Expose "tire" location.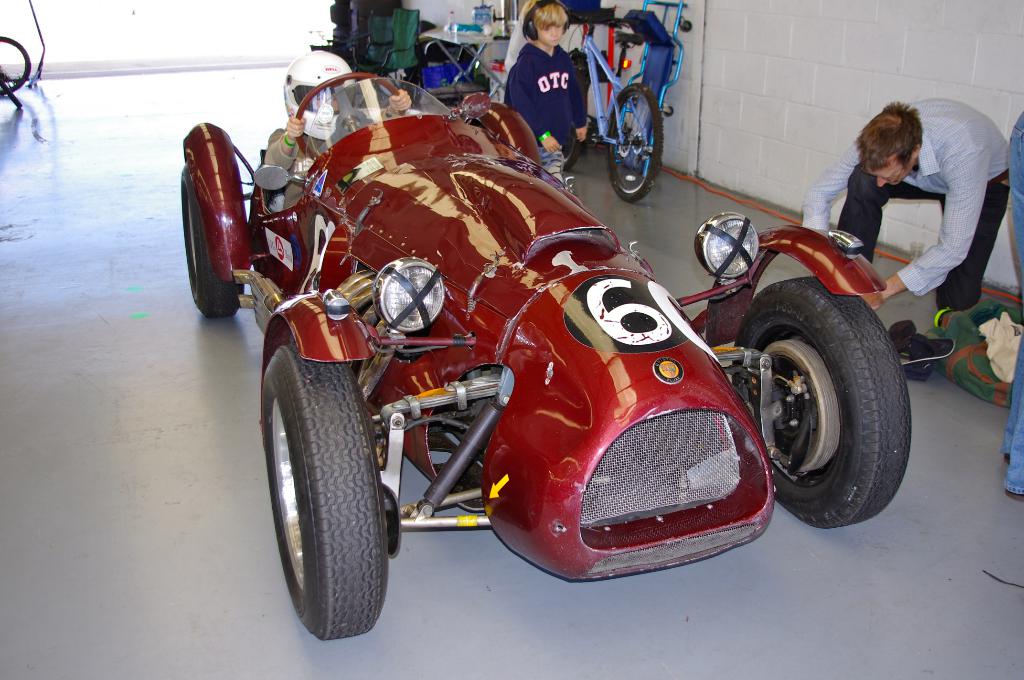
Exposed at (181, 160, 245, 318).
